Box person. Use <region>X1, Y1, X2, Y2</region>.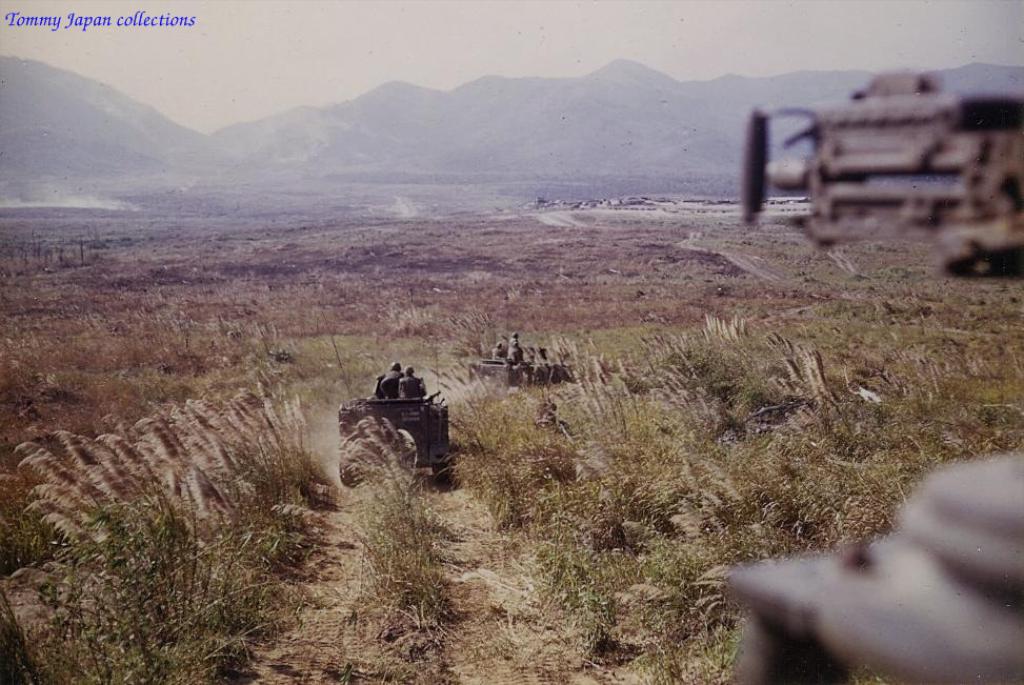
<region>381, 358, 405, 399</region>.
